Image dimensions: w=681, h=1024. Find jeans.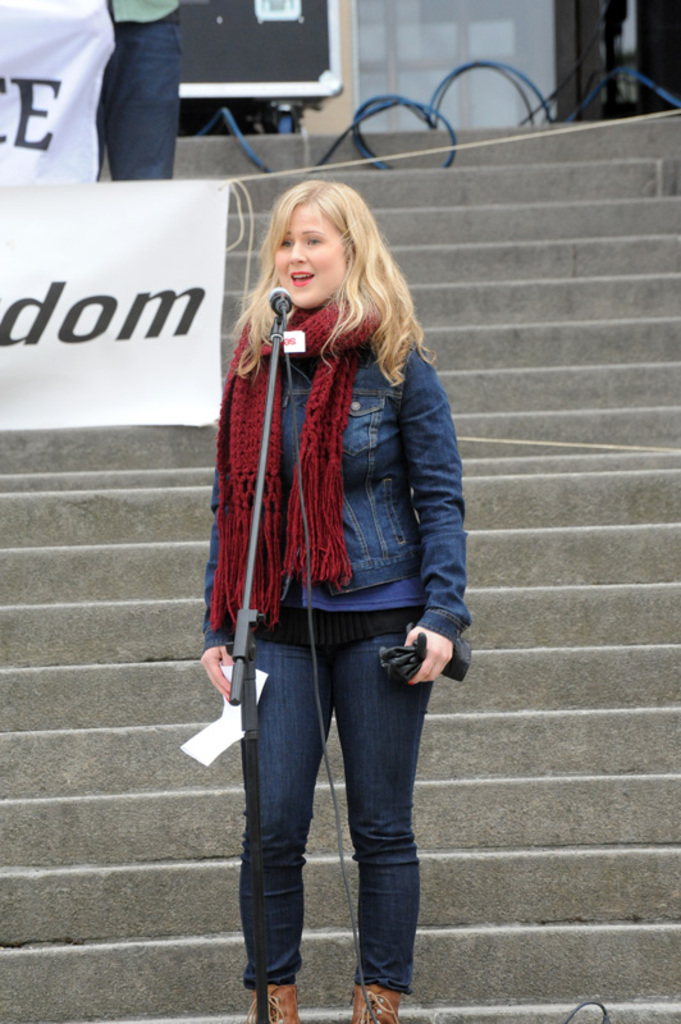
locate(214, 620, 451, 1006).
